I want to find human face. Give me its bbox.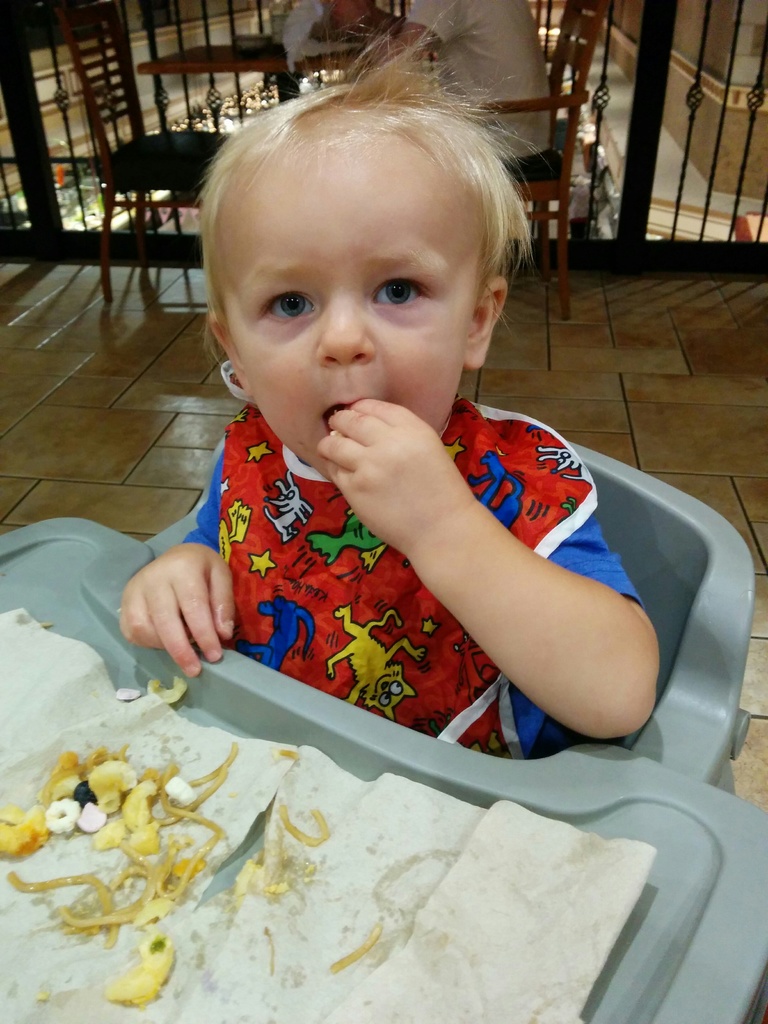
bbox=[212, 125, 488, 467].
